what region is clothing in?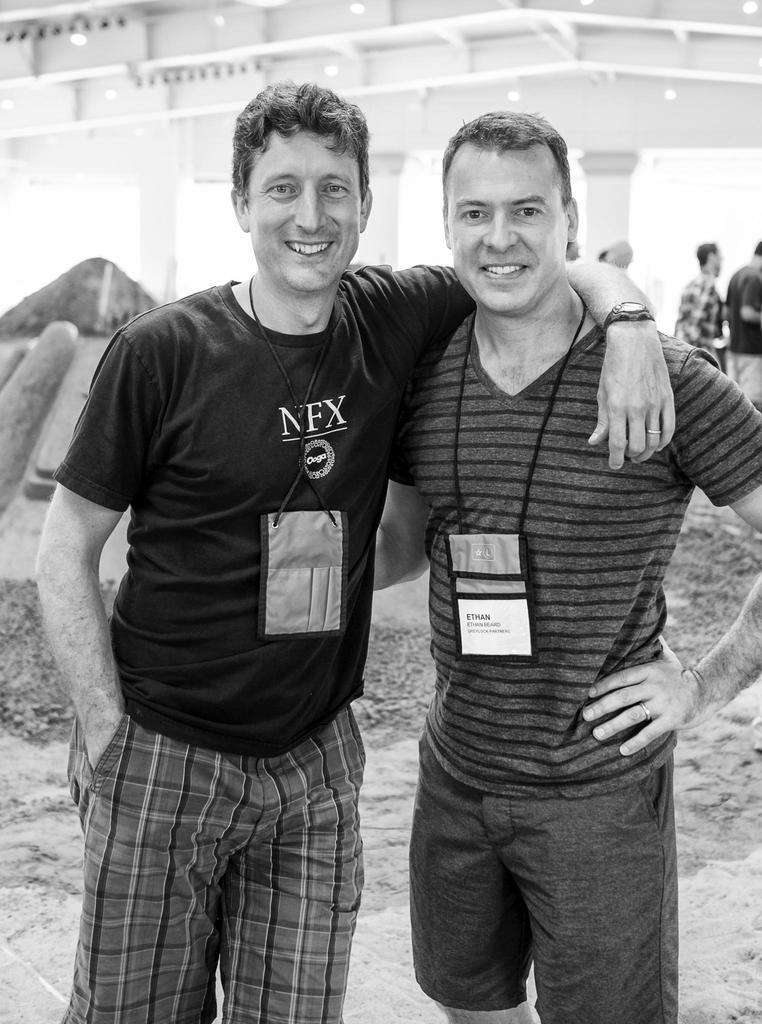
bbox=(727, 266, 761, 354).
